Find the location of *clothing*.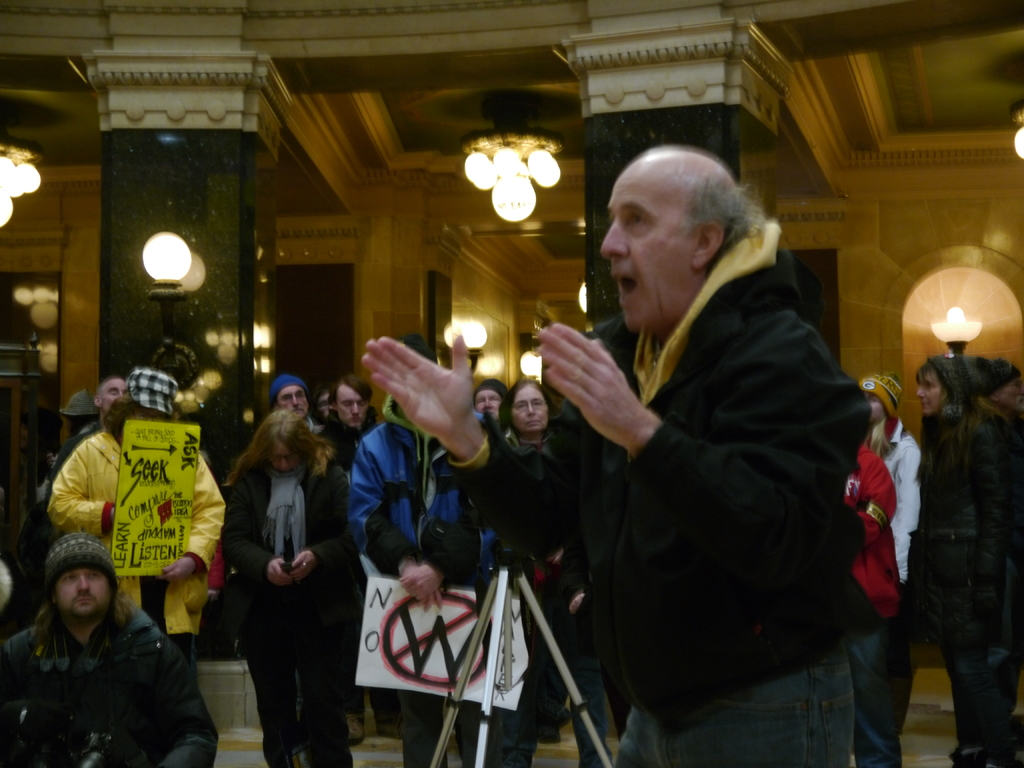
Location: [909, 401, 1012, 761].
